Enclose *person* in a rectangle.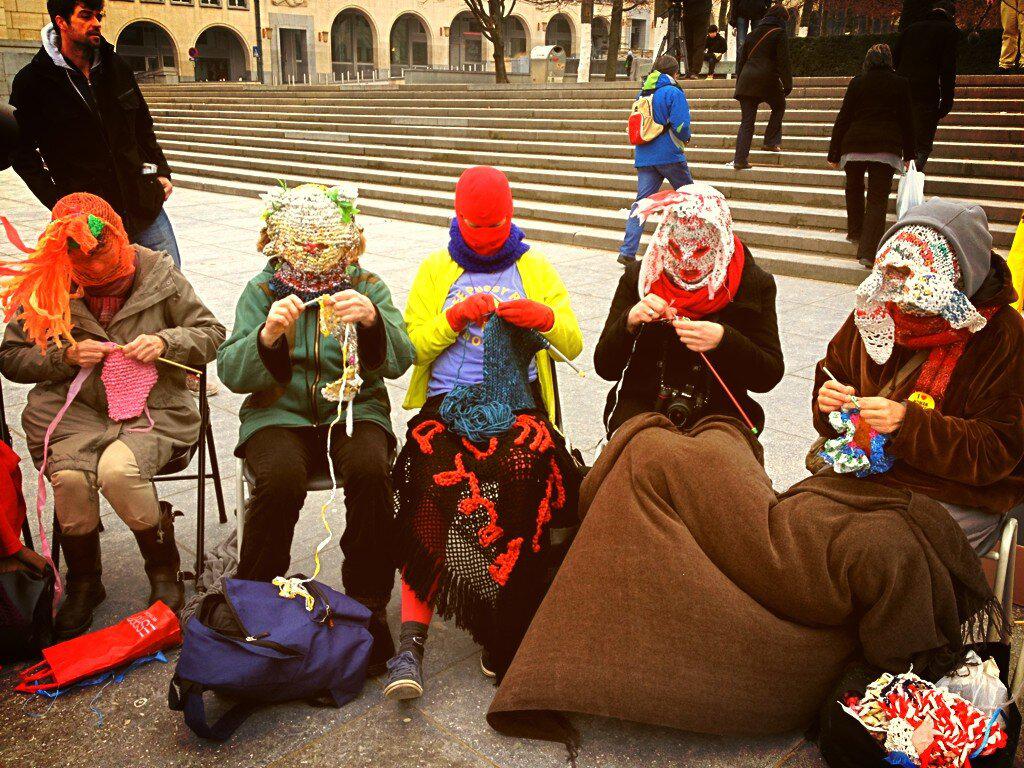
{"left": 987, "top": 0, "right": 1023, "bottom": 72}.
